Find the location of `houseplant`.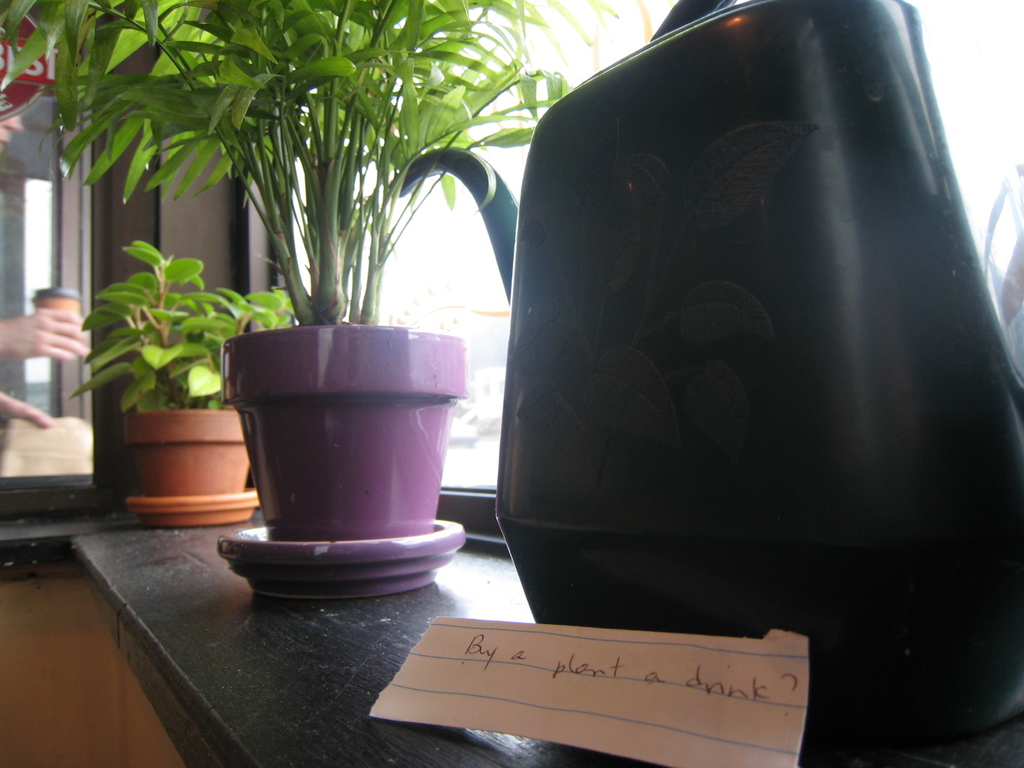
Location: (147,61,478,550).
